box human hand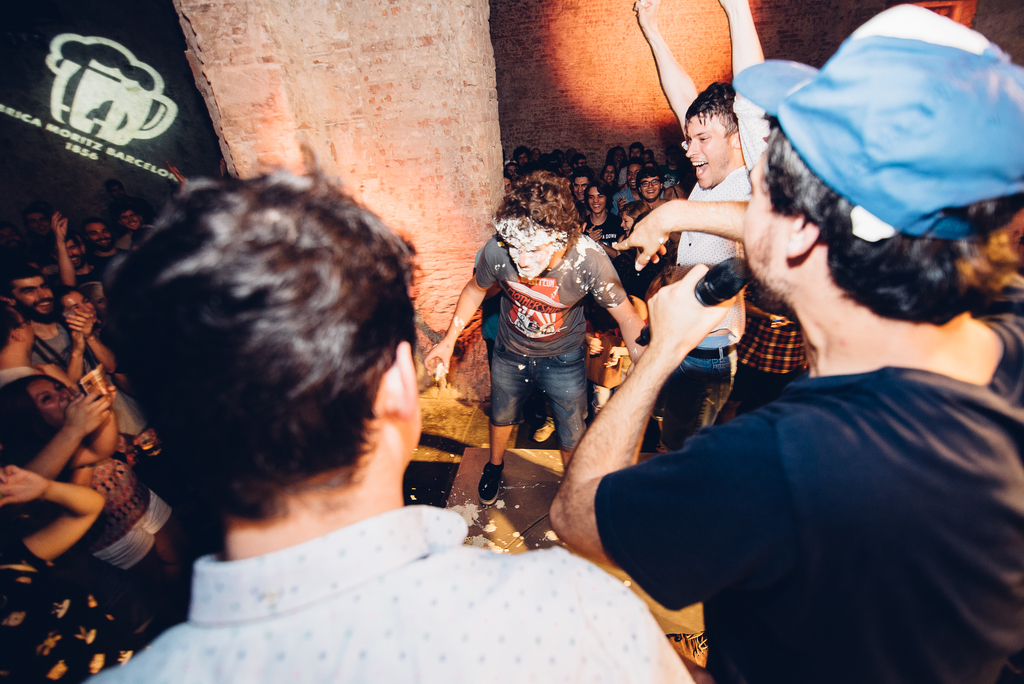
box(653, 262, 733, 363)
